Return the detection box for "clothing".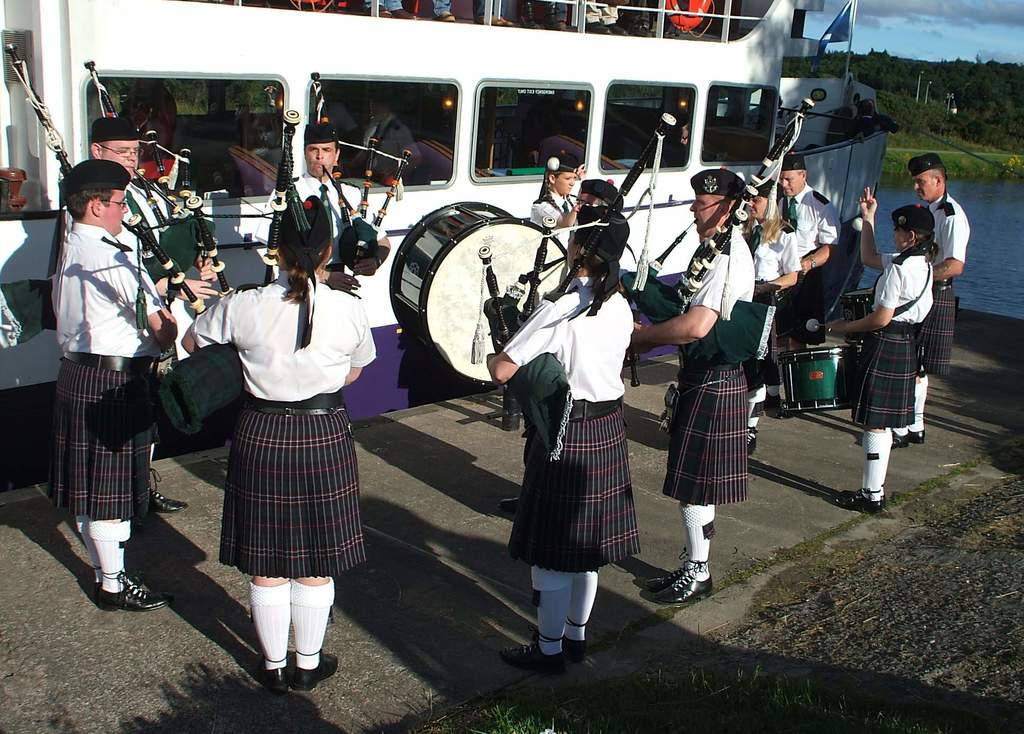
(left=663, top=228, right=776, bottom=502).
